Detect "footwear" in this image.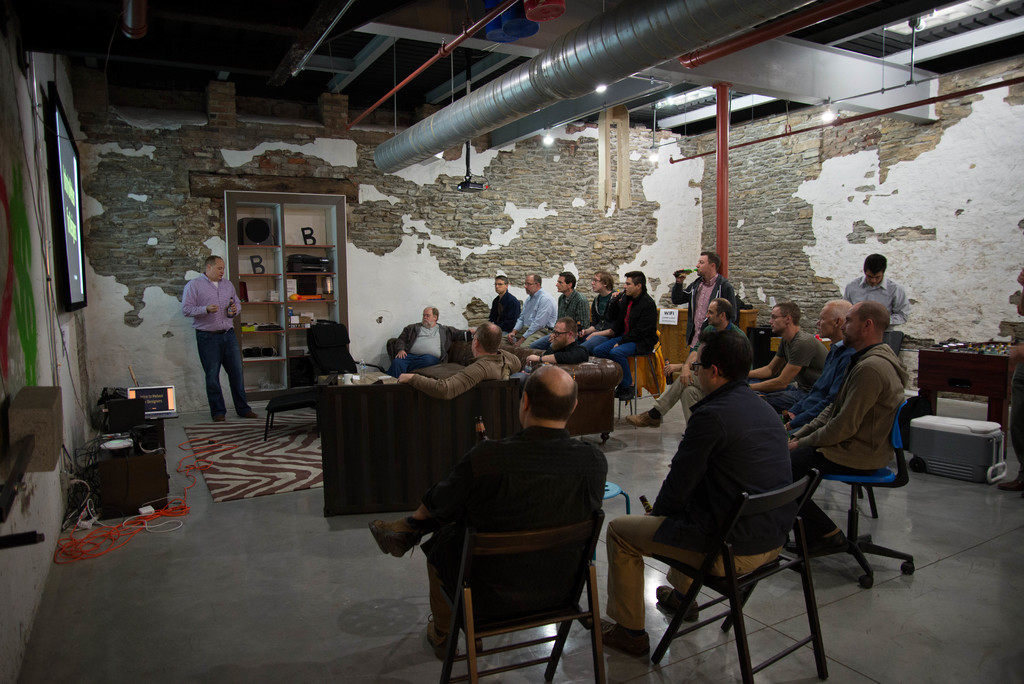
Detection: box=[369, 512, 430, 558].
